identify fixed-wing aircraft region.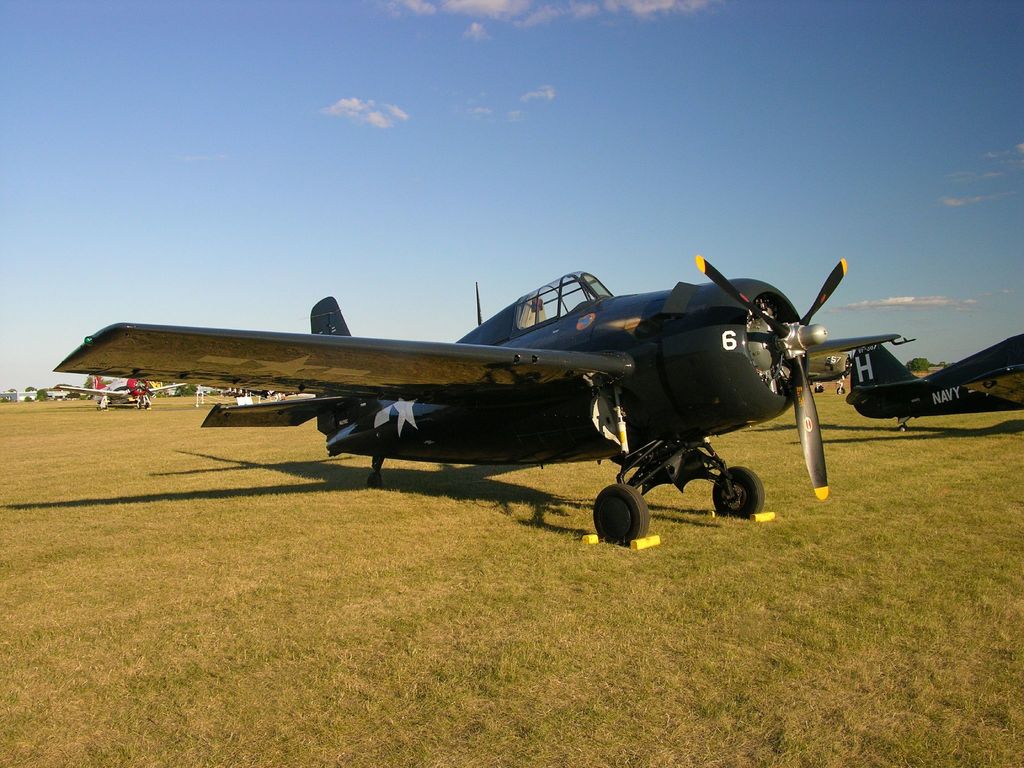
Region: select_region(59, 374, 186, 415).
